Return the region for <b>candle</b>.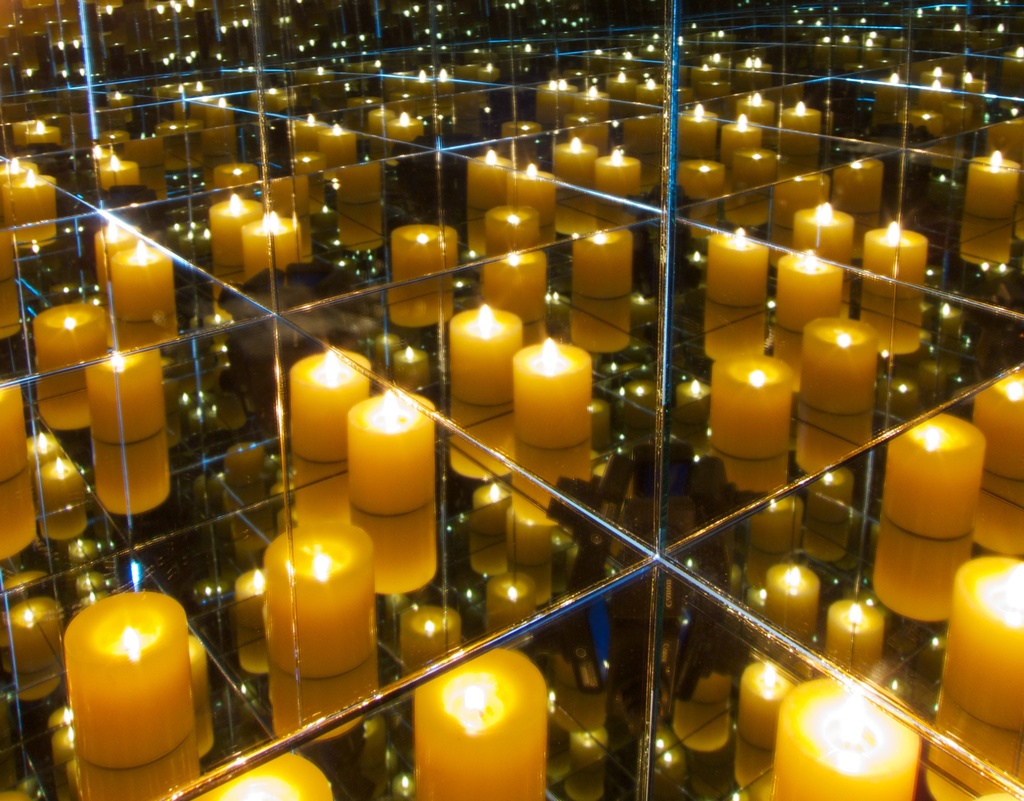
l=773, t=677, r=918, b=800.
